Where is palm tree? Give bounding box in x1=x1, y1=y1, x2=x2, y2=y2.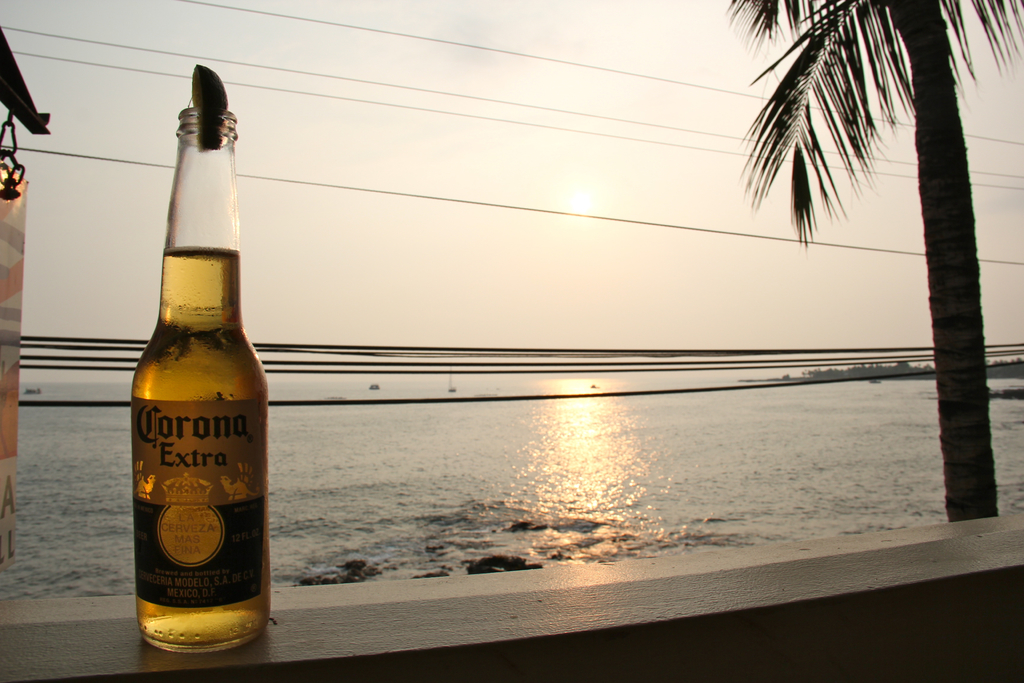
x1=699, y1=0, x2=972, y2=380.
